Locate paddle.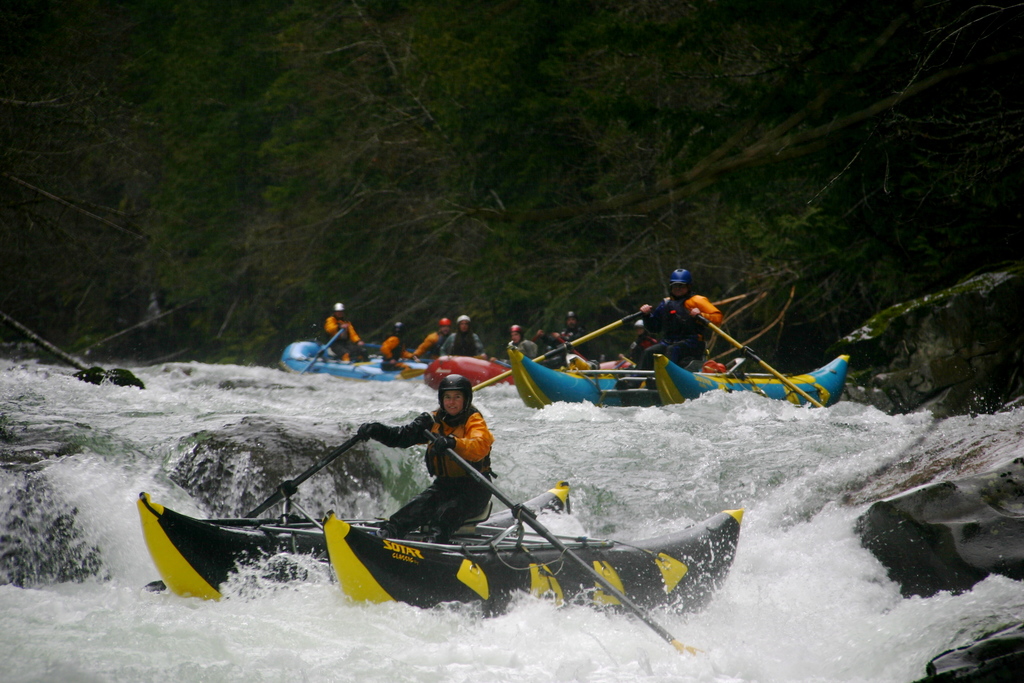
Bounding box: 308/315/351/375.
